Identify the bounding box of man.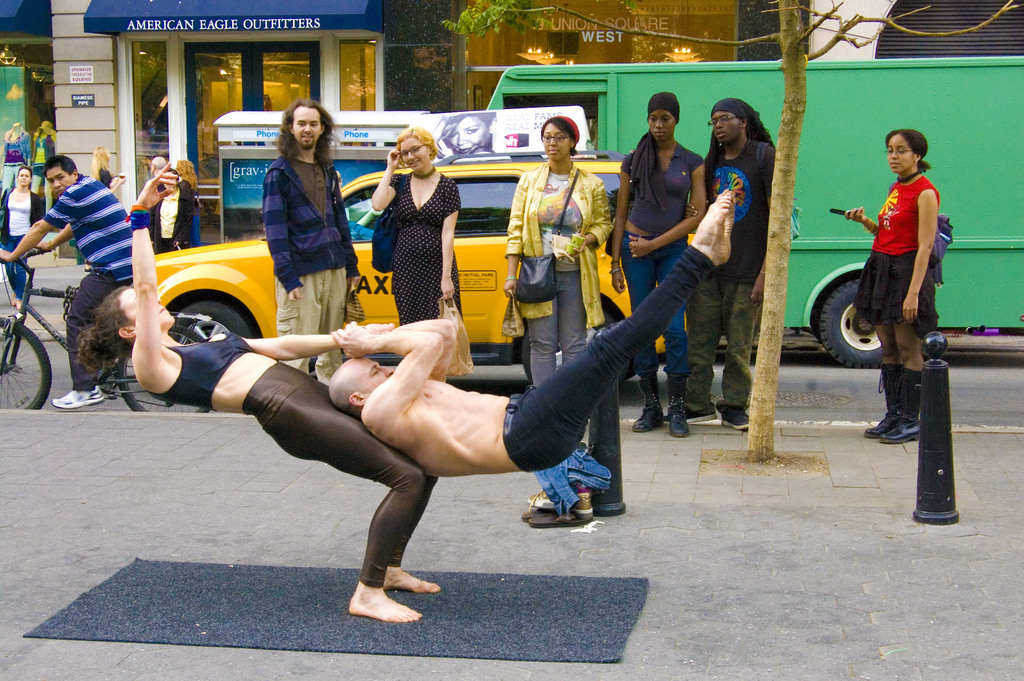
Rect(259, 98, 362, 386).
